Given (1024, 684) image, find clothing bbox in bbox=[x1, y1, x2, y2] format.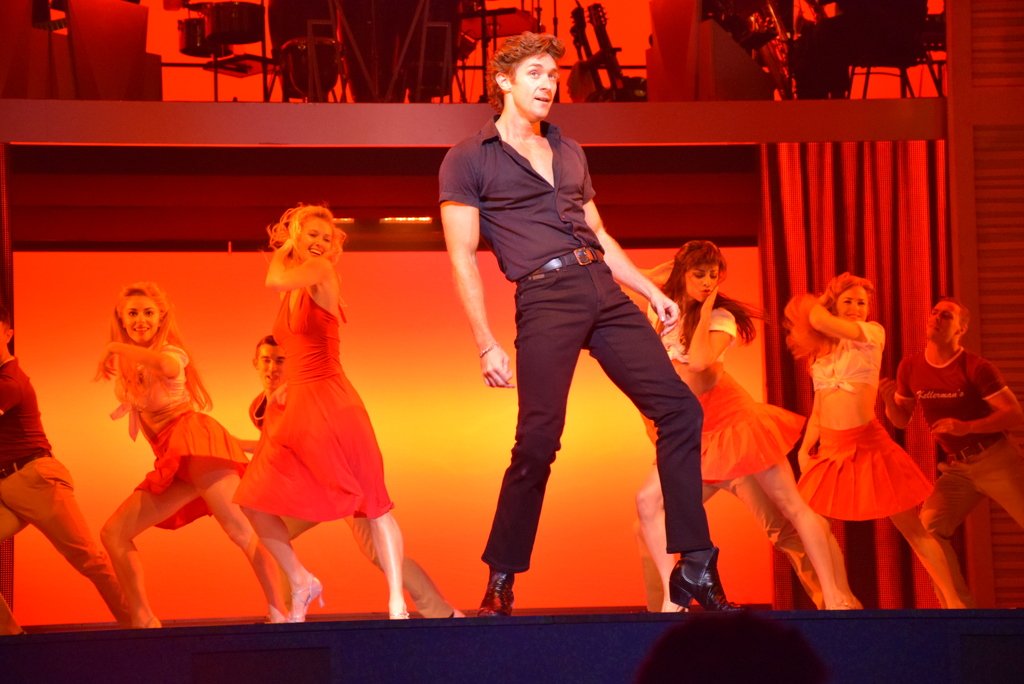
bbox=[803, 298, 920, 531].
